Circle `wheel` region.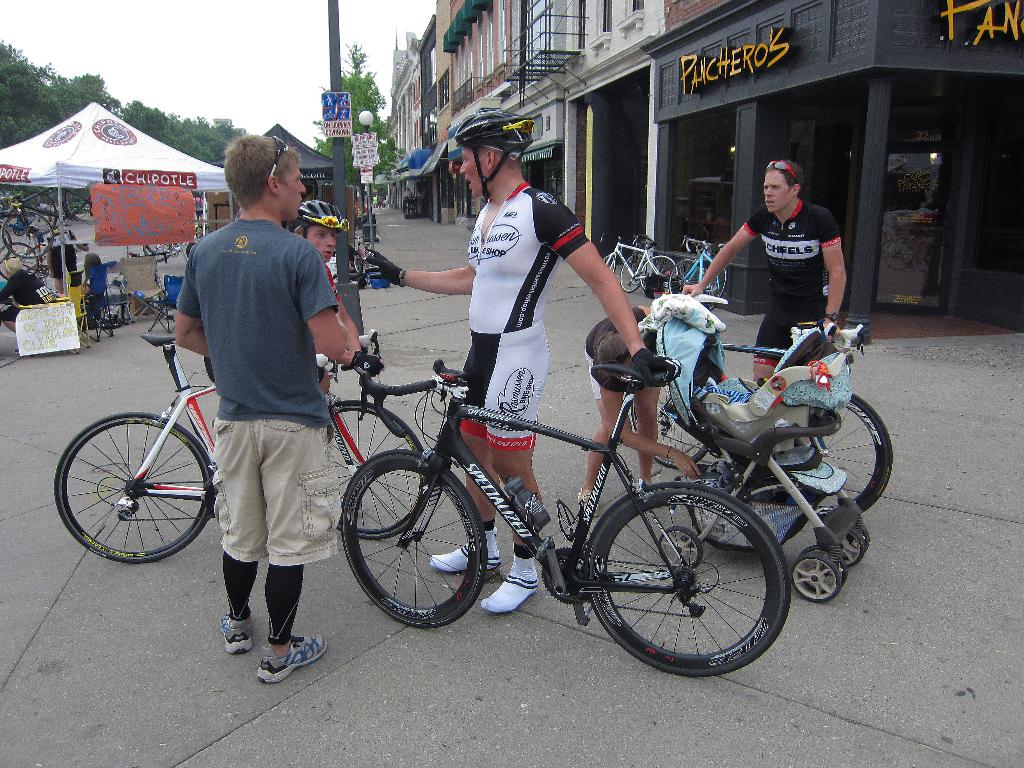
Region: [147,243,170,255].
